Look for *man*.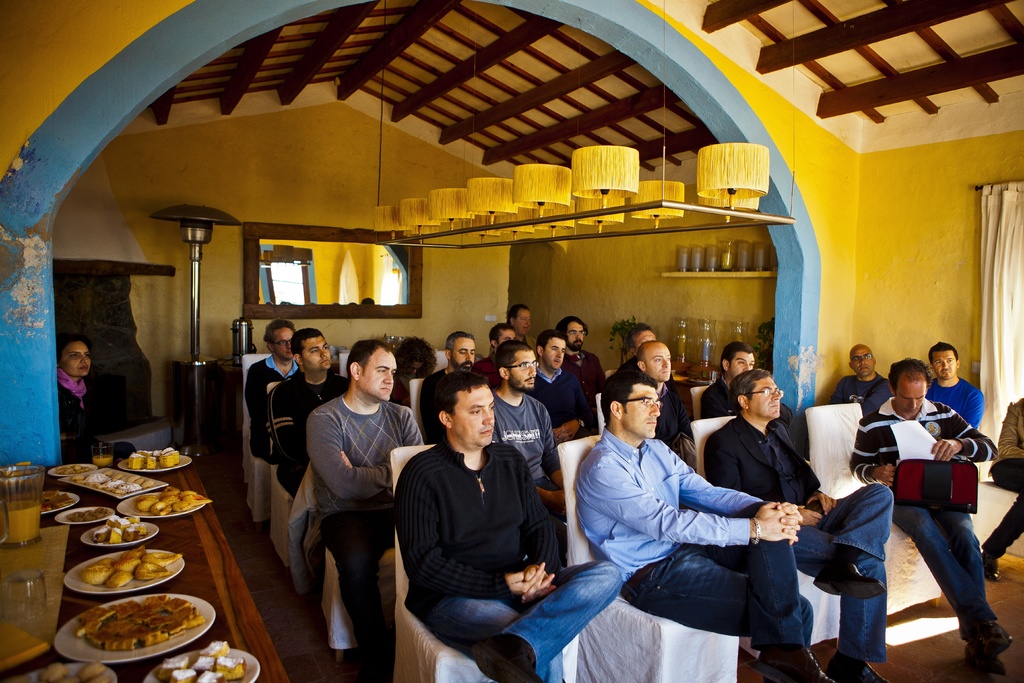
Found: 550/350/803/671.
